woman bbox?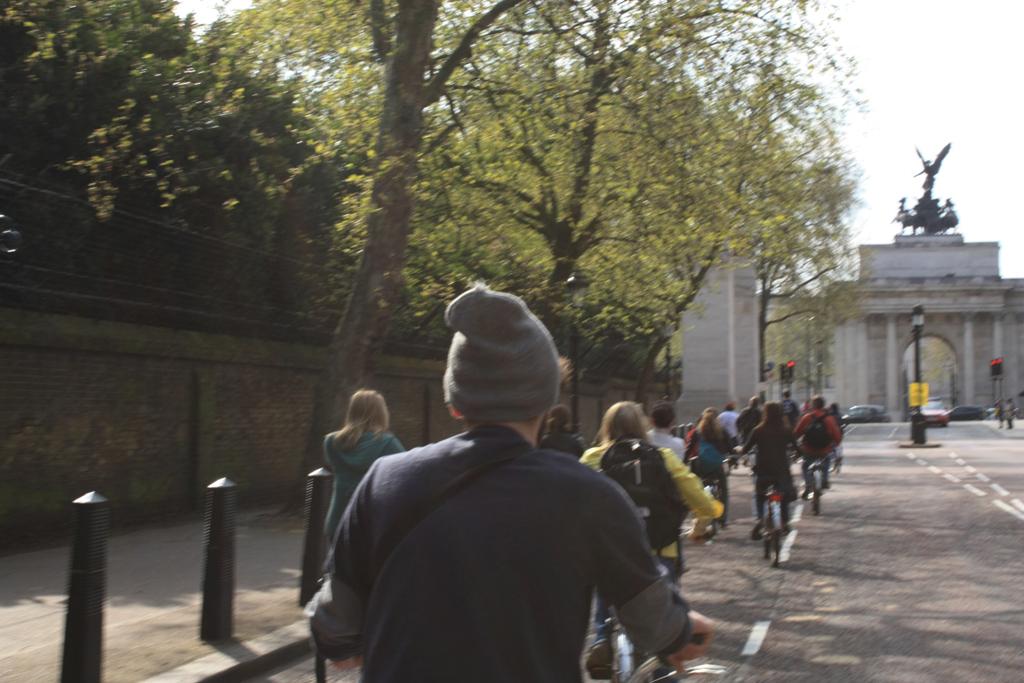
{"left": 537, "top": 405, "right": 585, "bottom": 456}
